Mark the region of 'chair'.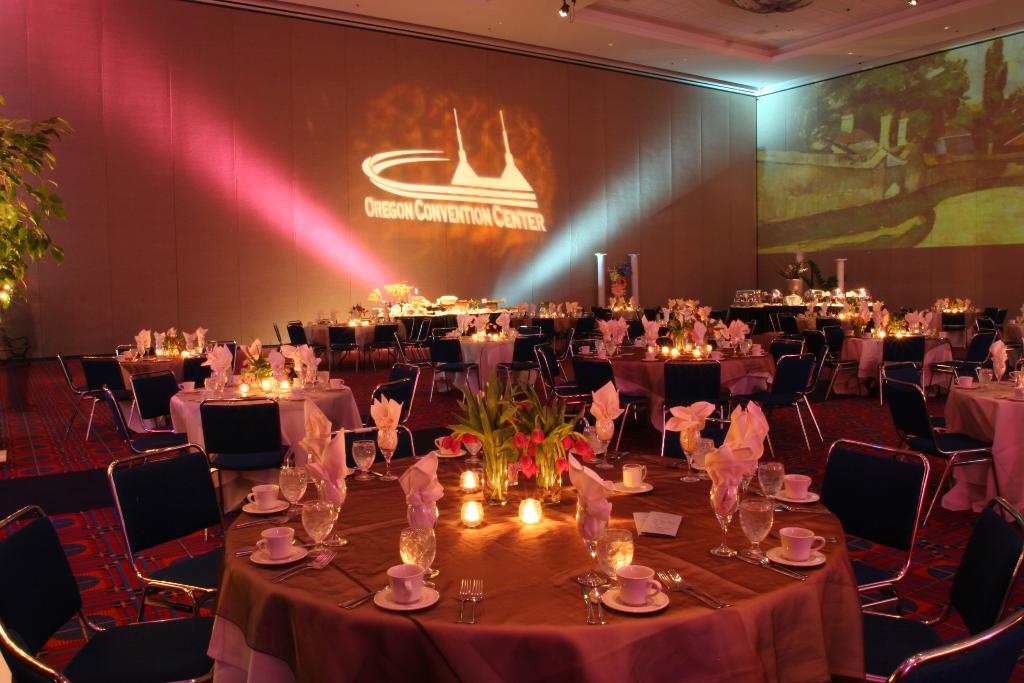
Region: (179, 355, 207, 390).
